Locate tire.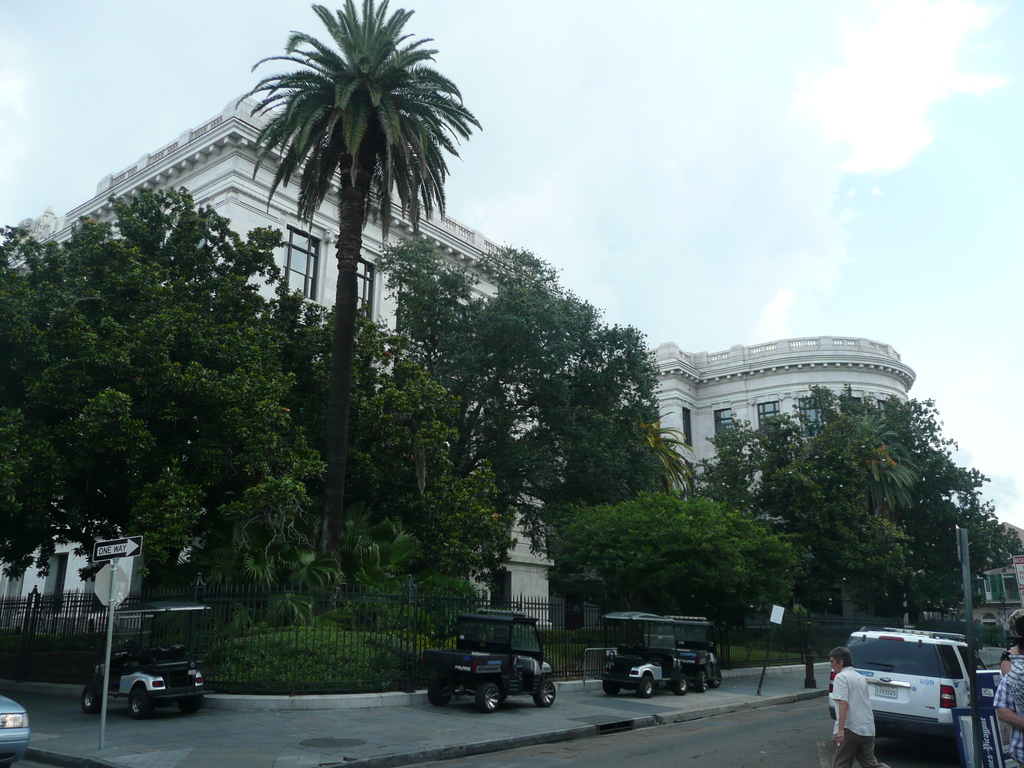
Bounding box: locate(712, 666, 722, 687).
